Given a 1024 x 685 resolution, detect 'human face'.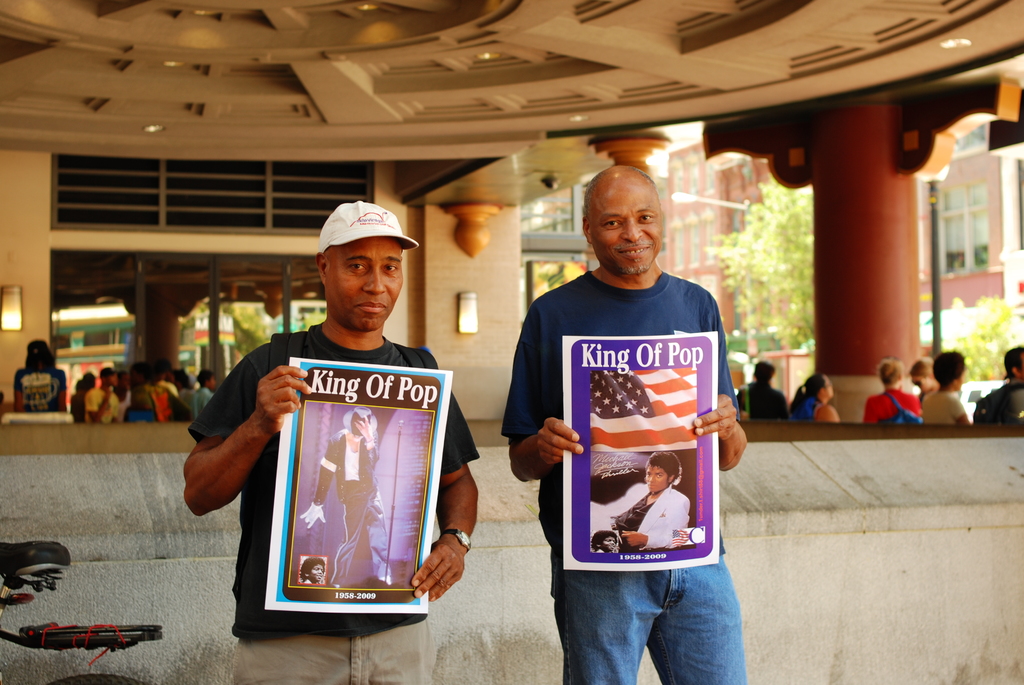
<bbox>911, 374, 934, 392</bbox>.
